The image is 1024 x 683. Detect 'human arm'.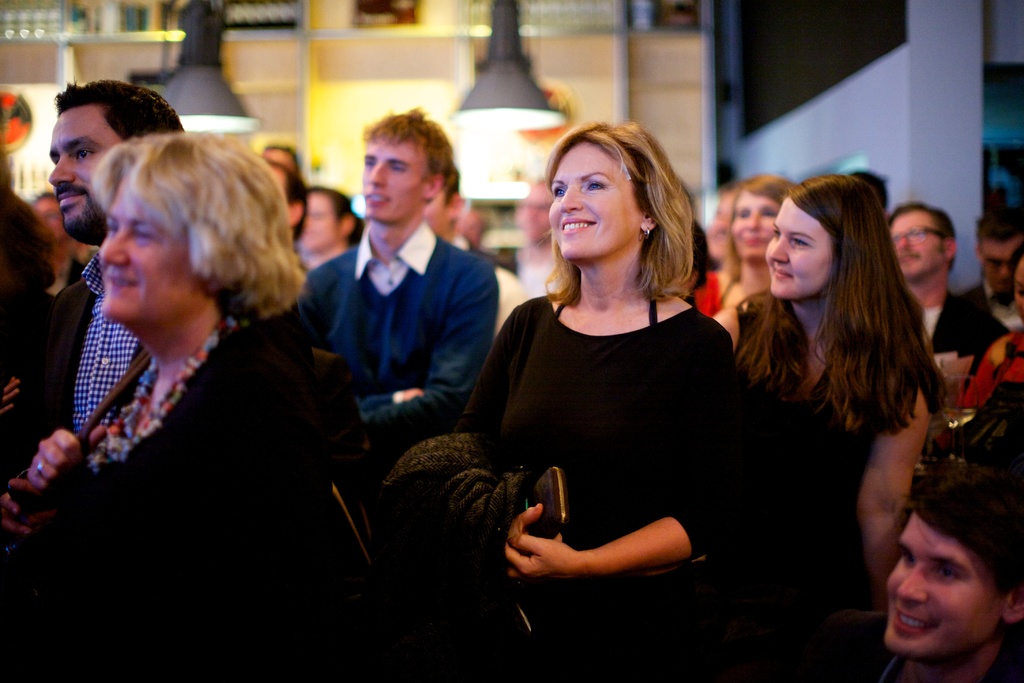
Detection: select_region(452, 298, 543, 433).
